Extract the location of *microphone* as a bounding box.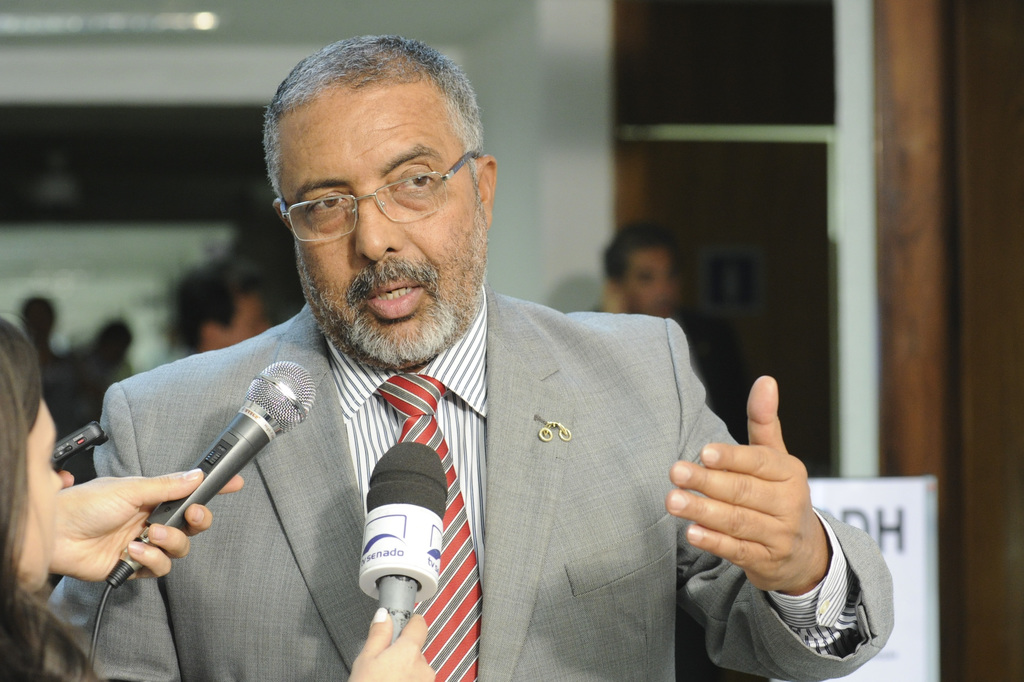
box(136, 392, 286, 558).
